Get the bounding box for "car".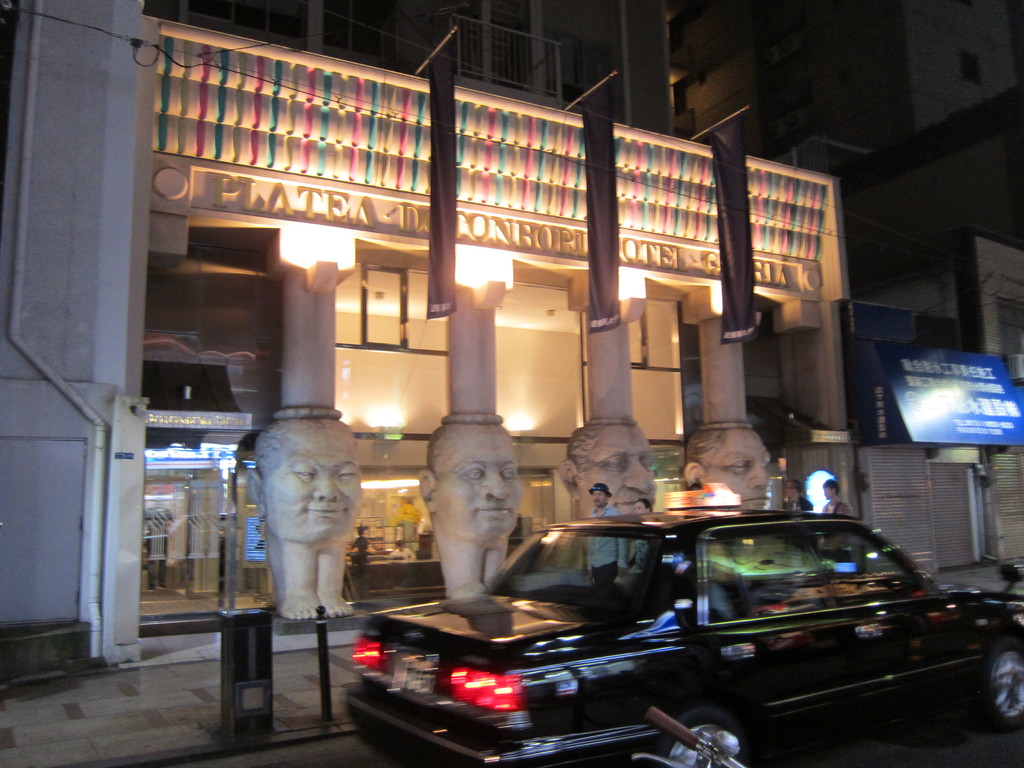
<region>341, 509, 1023, 767</region>.
